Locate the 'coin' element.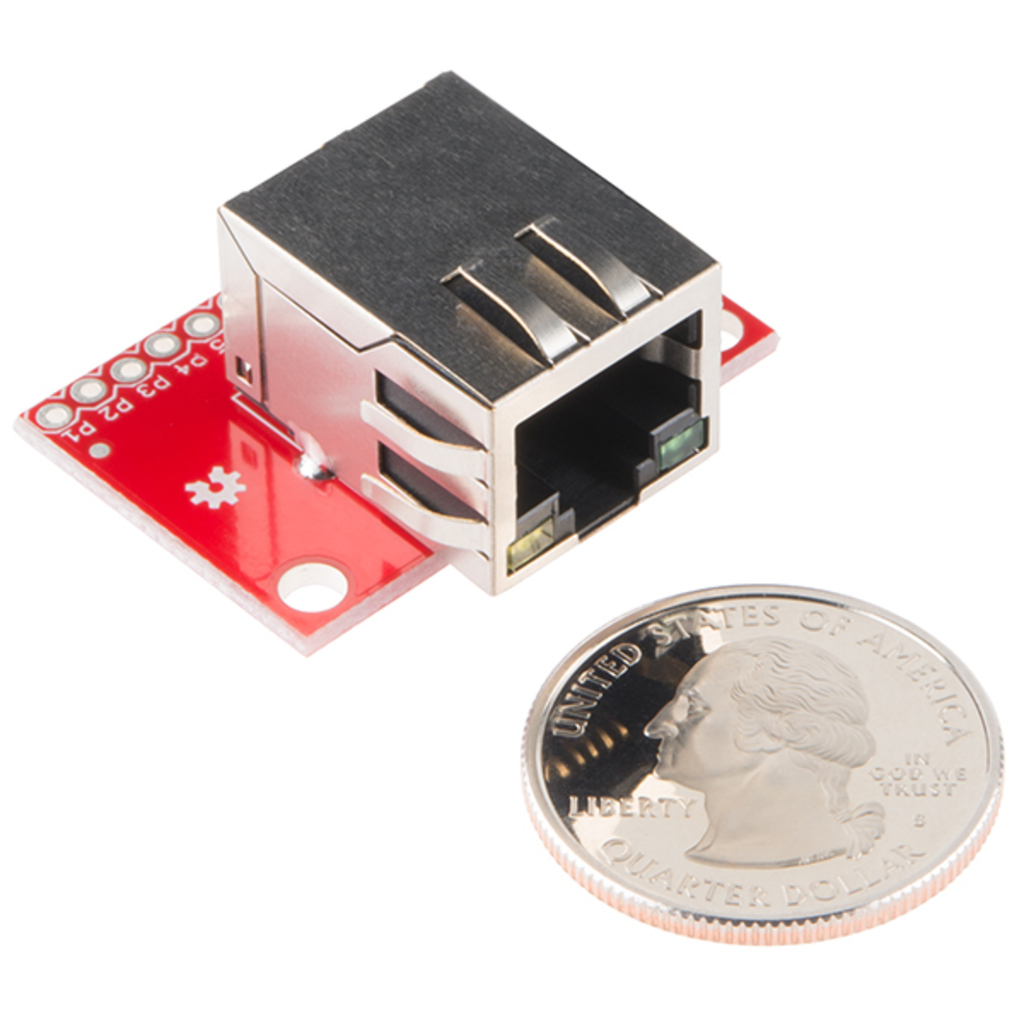
Element bbox: x1=519 y1=579 x2=1014 y2=940.
